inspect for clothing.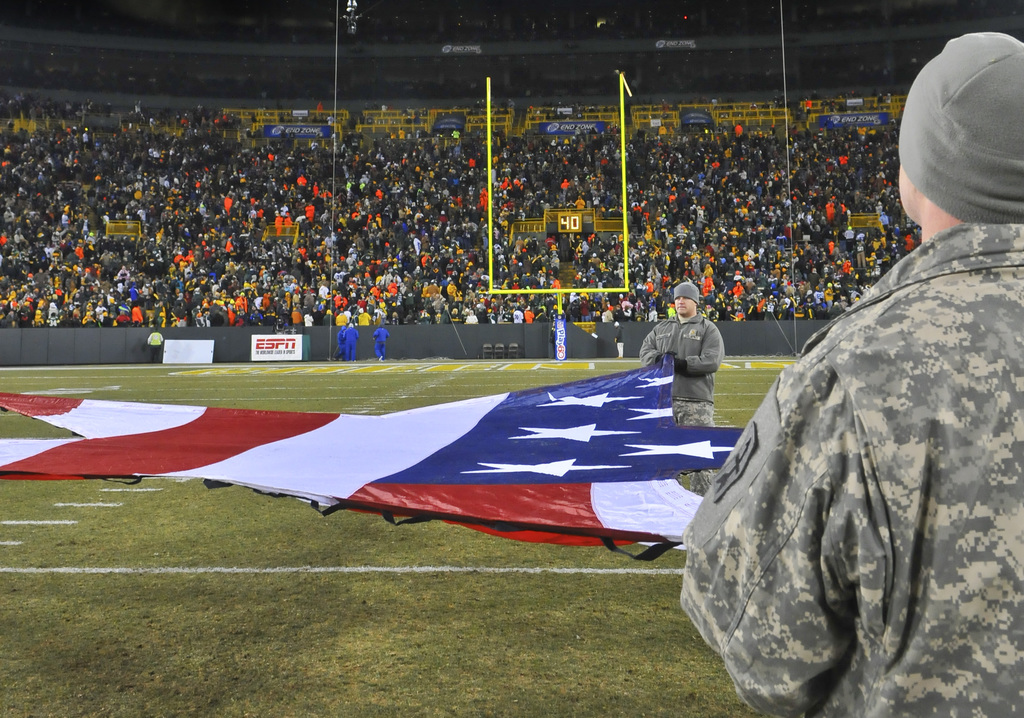
Inspection: l=106, t=213, r=112, b=224.
